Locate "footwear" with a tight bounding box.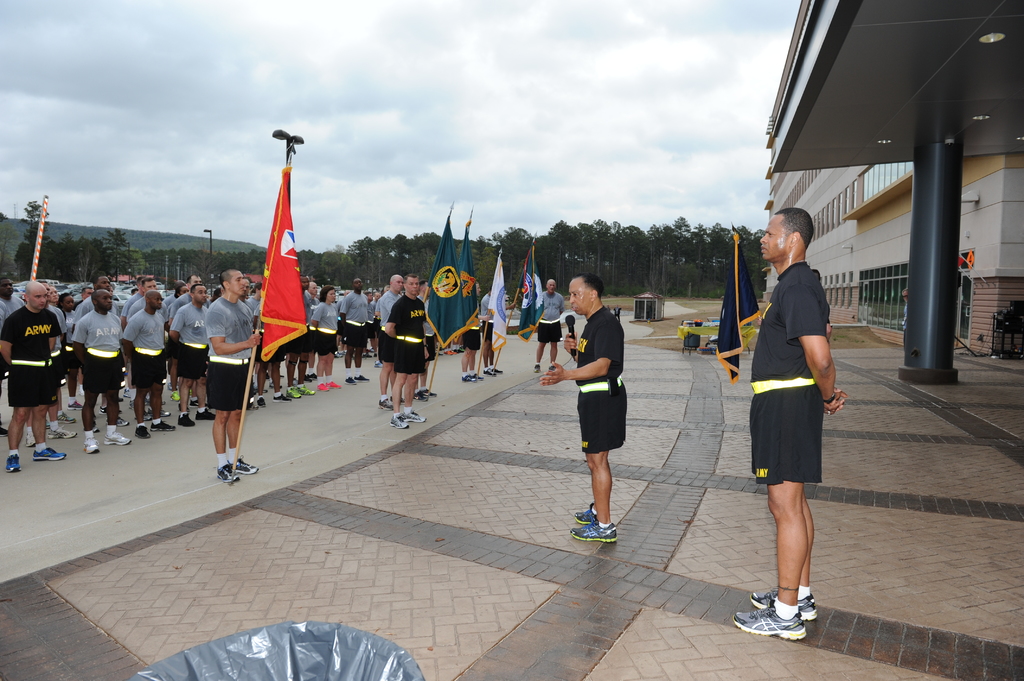
bbox=(33, 446, 66, 462).
